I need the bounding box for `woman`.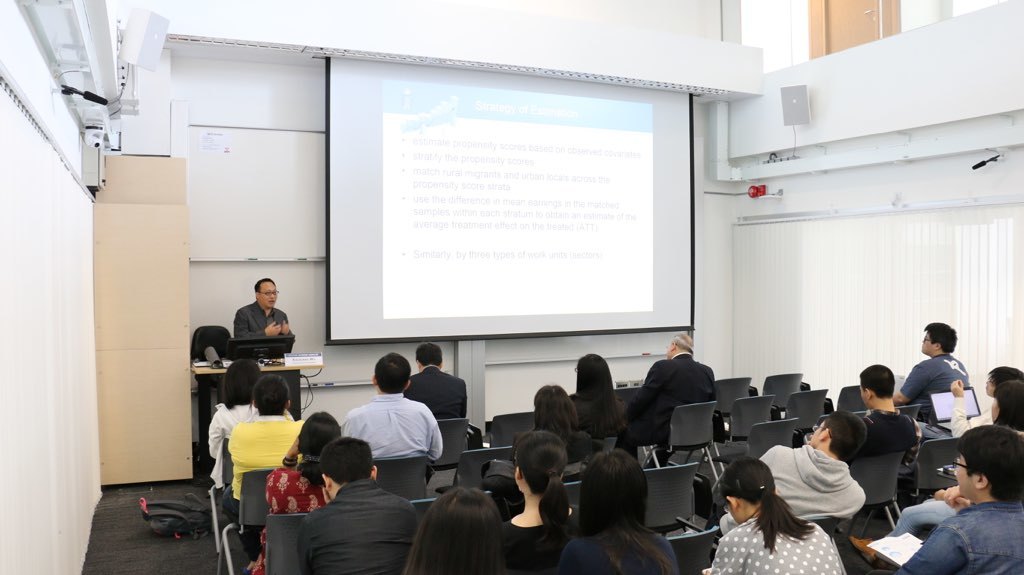
Here it is: (401,487,499,574).
